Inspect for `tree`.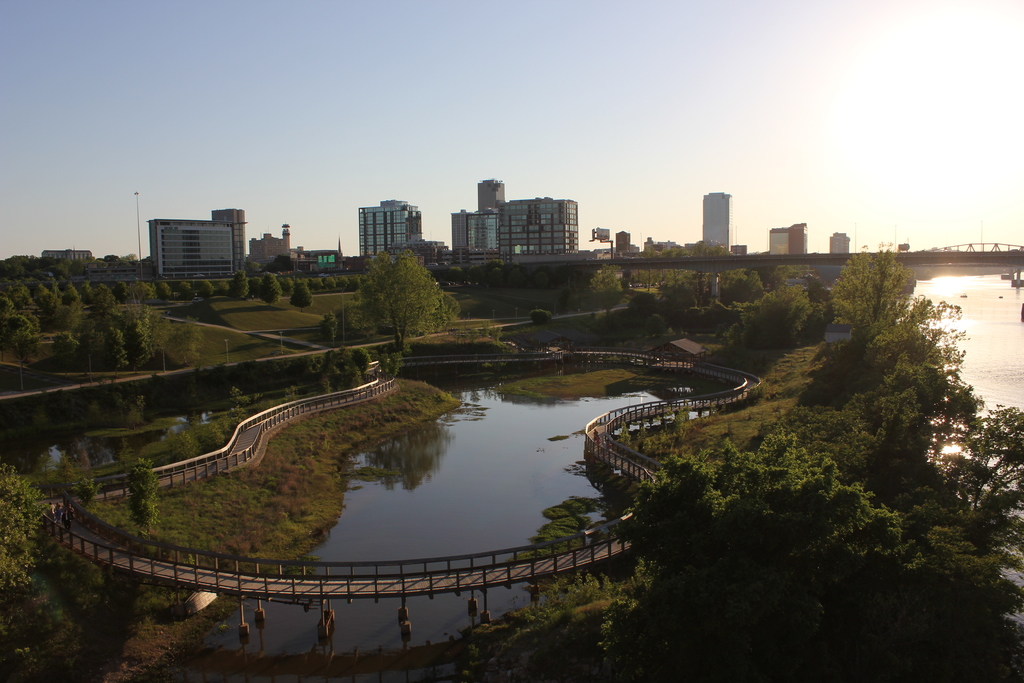
Inspection: bbox(948, 394, 1023, 524).
